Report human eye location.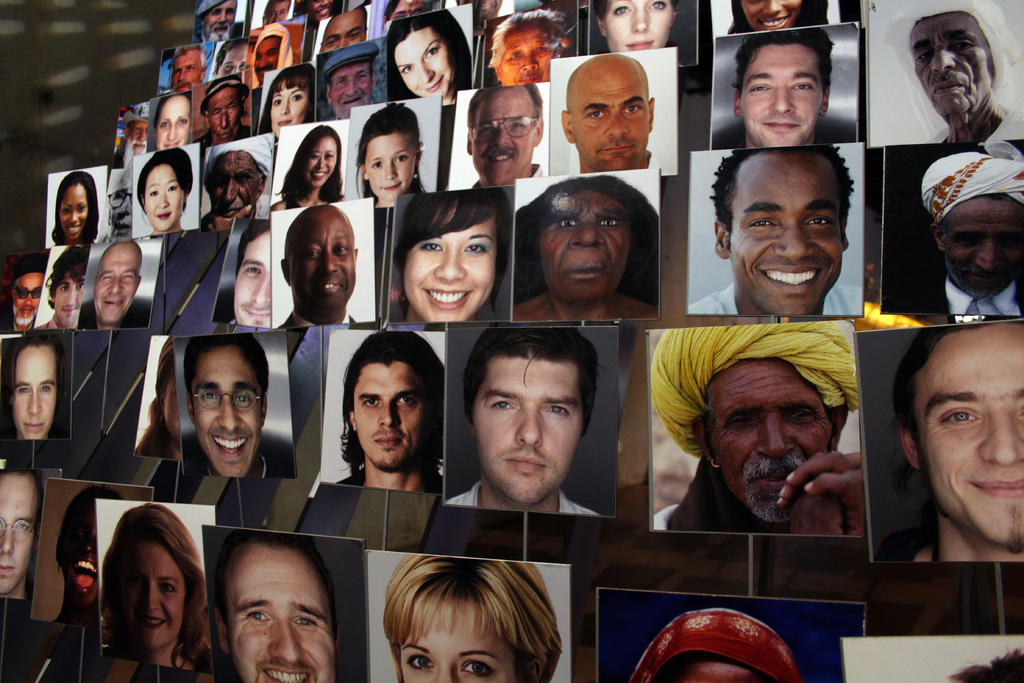
Report: <box>246,263,259,279</box>.
